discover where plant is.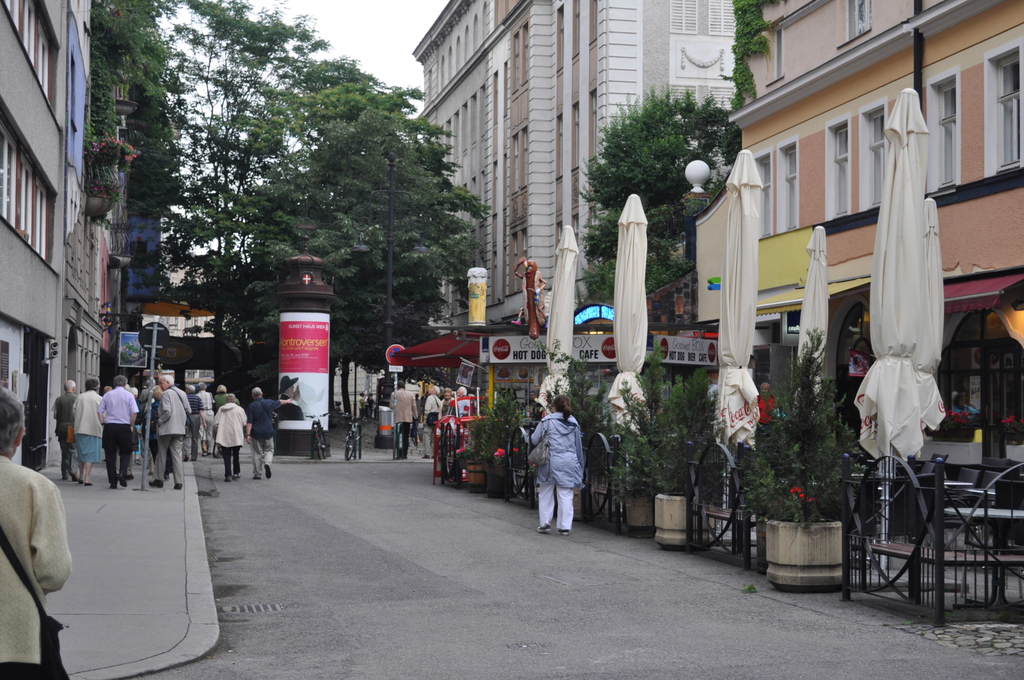
Discovered at locate(755, 361, 872, 567).
